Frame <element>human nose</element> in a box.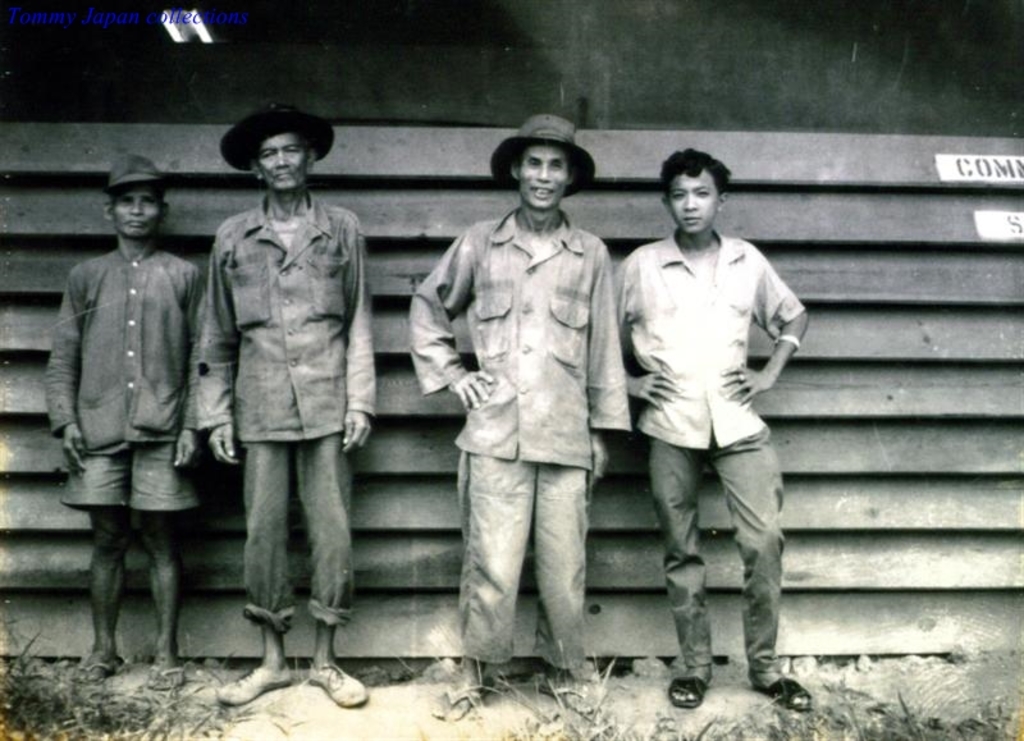
left=127, top=200, right=142, bottom=216.
